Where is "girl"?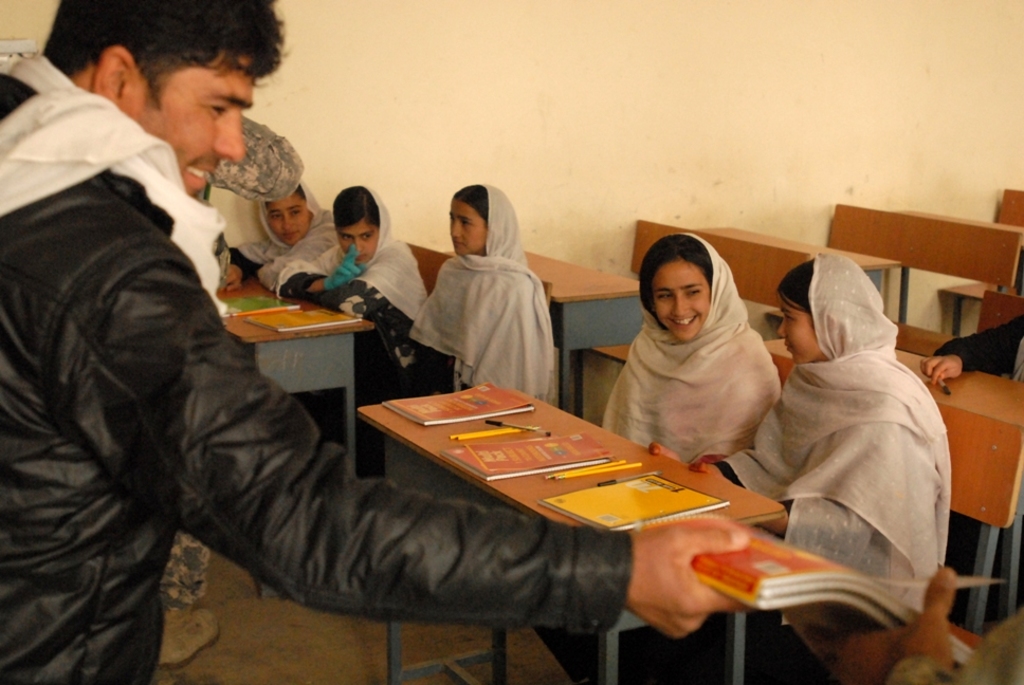
detection(532, 233, 780, 684).
